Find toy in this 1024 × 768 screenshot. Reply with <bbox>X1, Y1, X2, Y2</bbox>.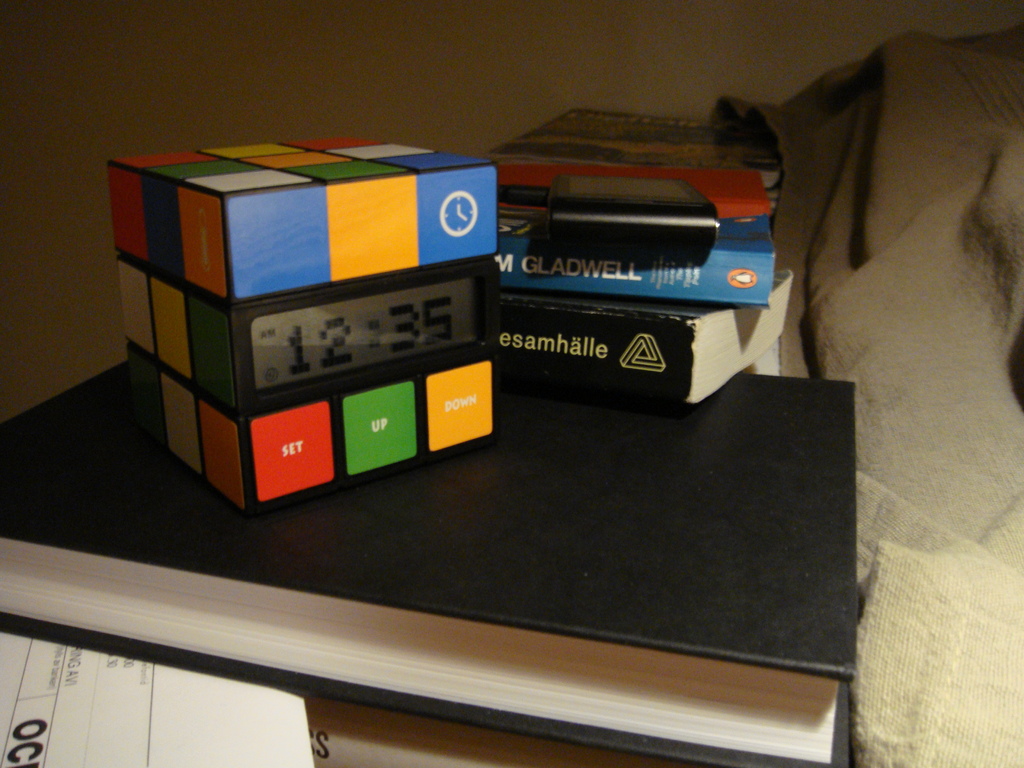
<bbox>105, 131, 502, 520</bbox>.
